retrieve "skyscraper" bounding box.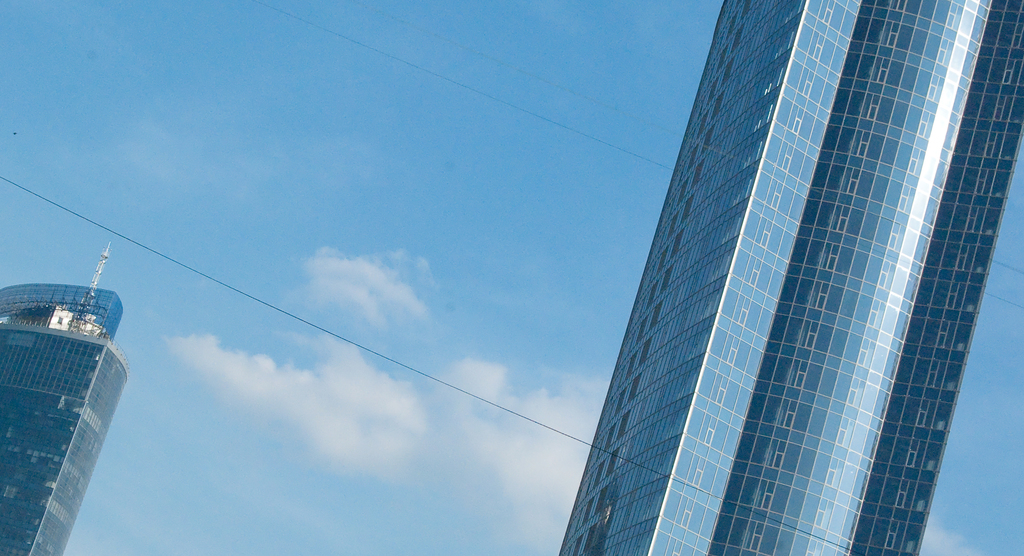
Bounding box: Rect(558, 1, 1023, 555).
